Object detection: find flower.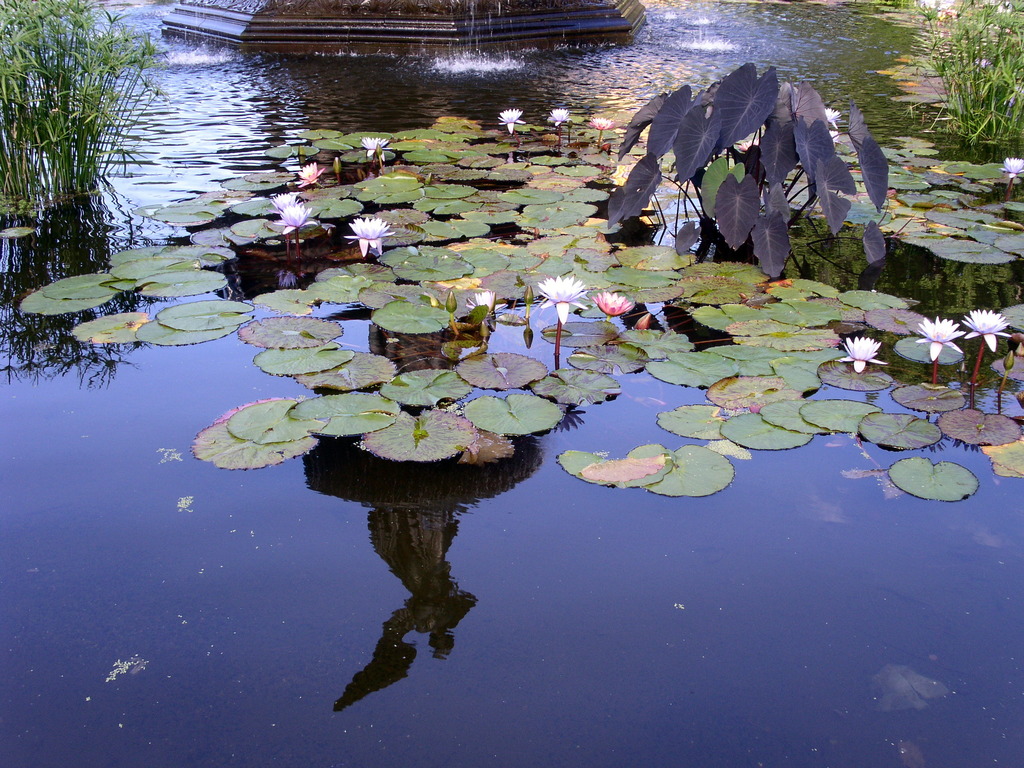
bbox=(293, 160, 326, 188).
